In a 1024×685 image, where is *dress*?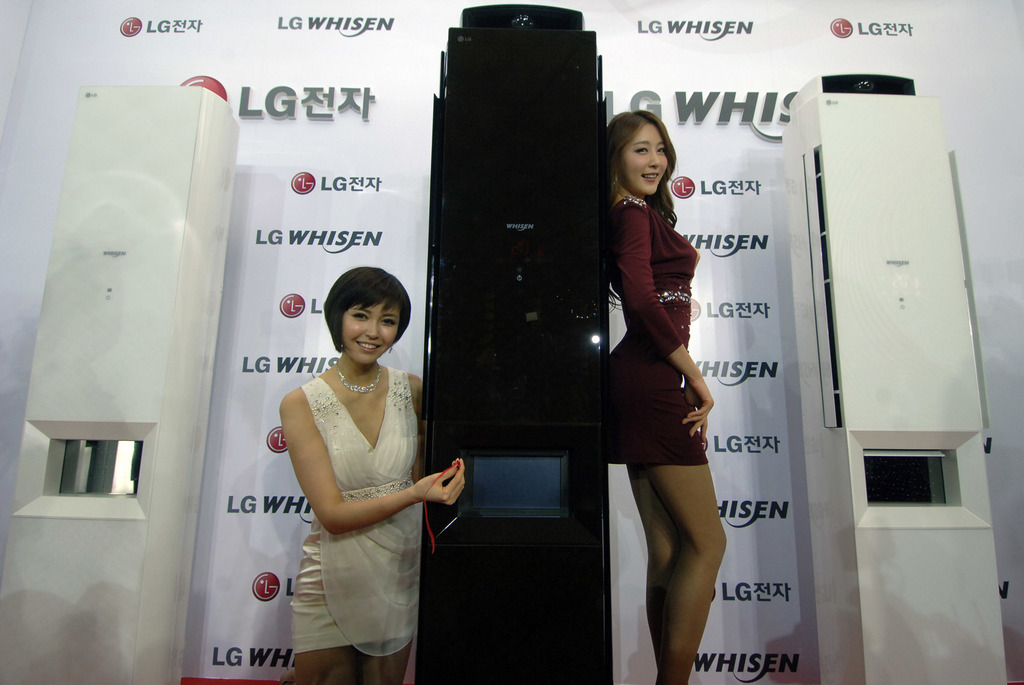
[291, 371, 423, 660].
